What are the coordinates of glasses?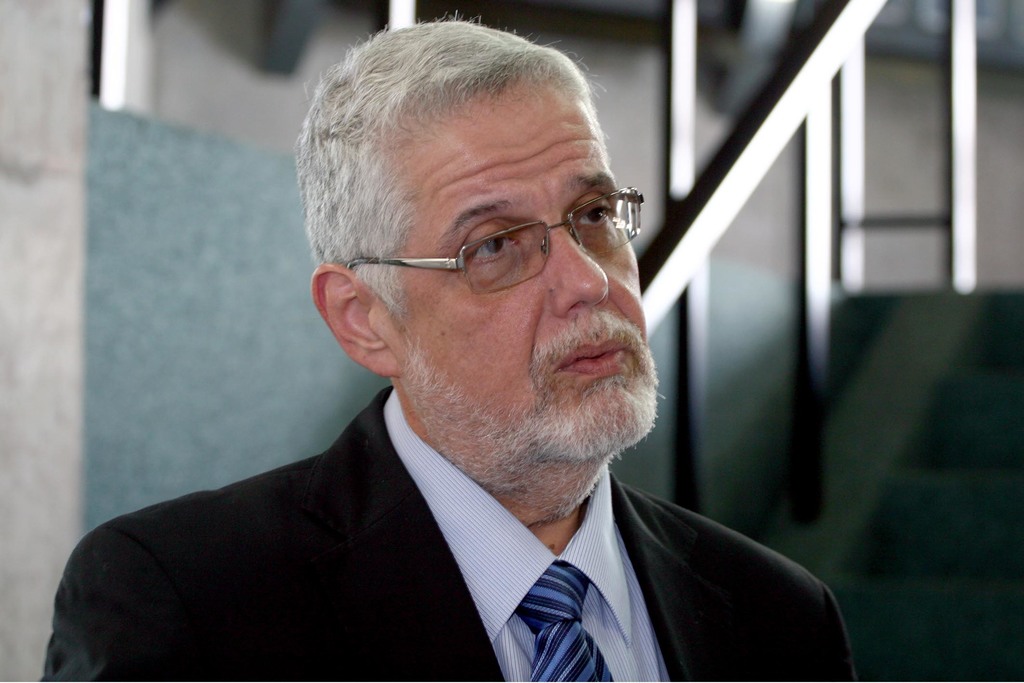
346,186,645,296.
